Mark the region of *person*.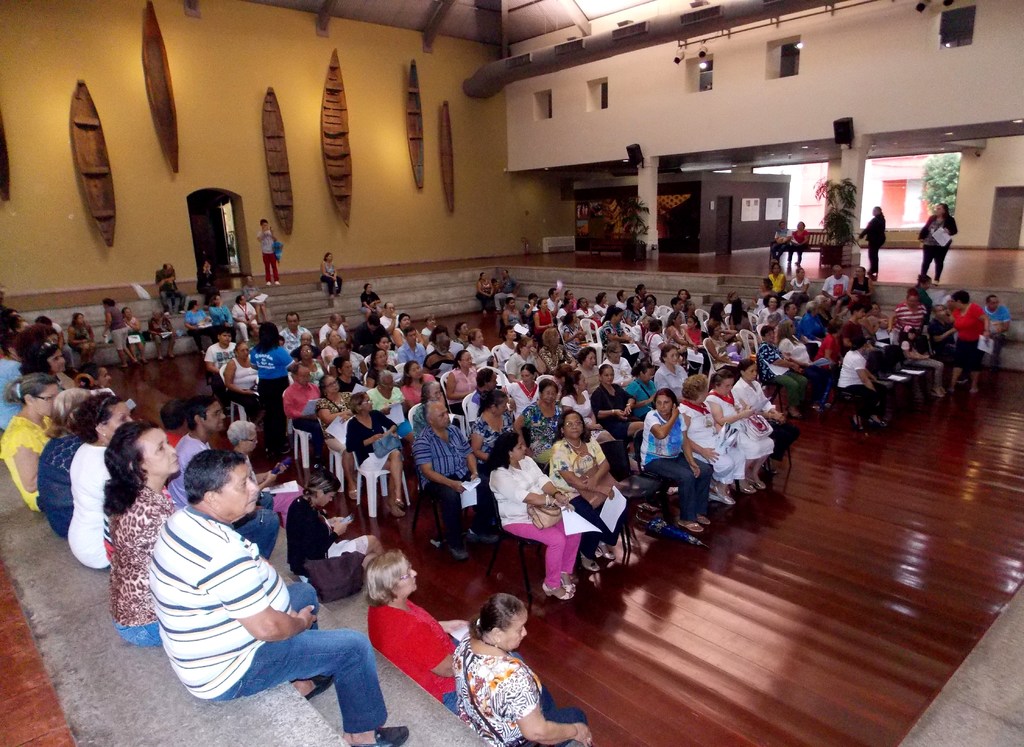
Region: 109 422 185 648.
